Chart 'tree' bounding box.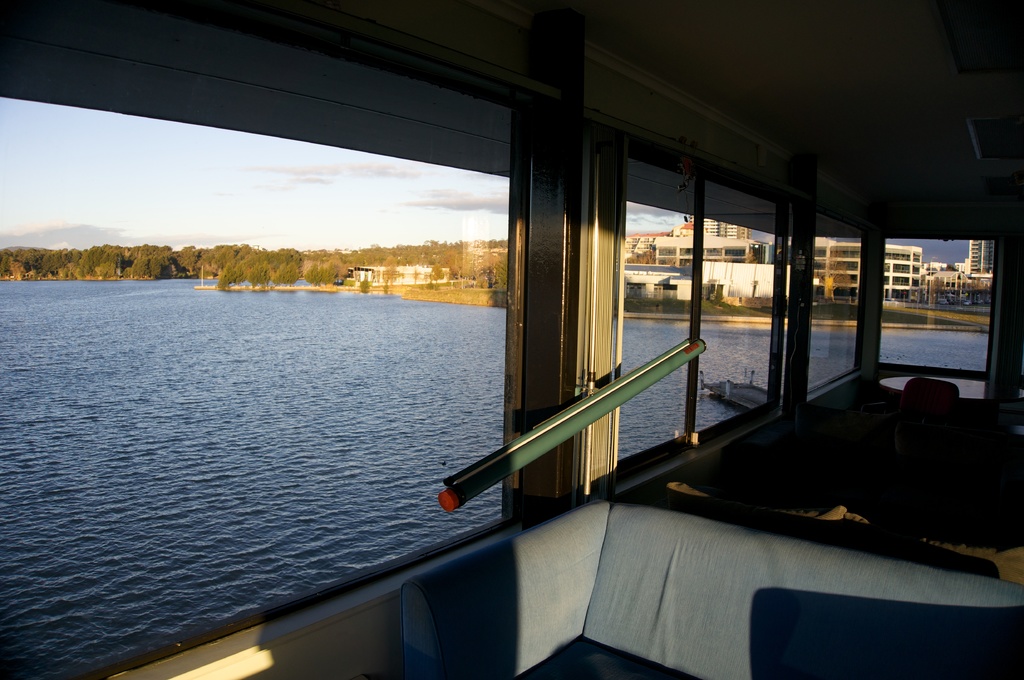
Charted: rect(254, 245, 275, 288).
